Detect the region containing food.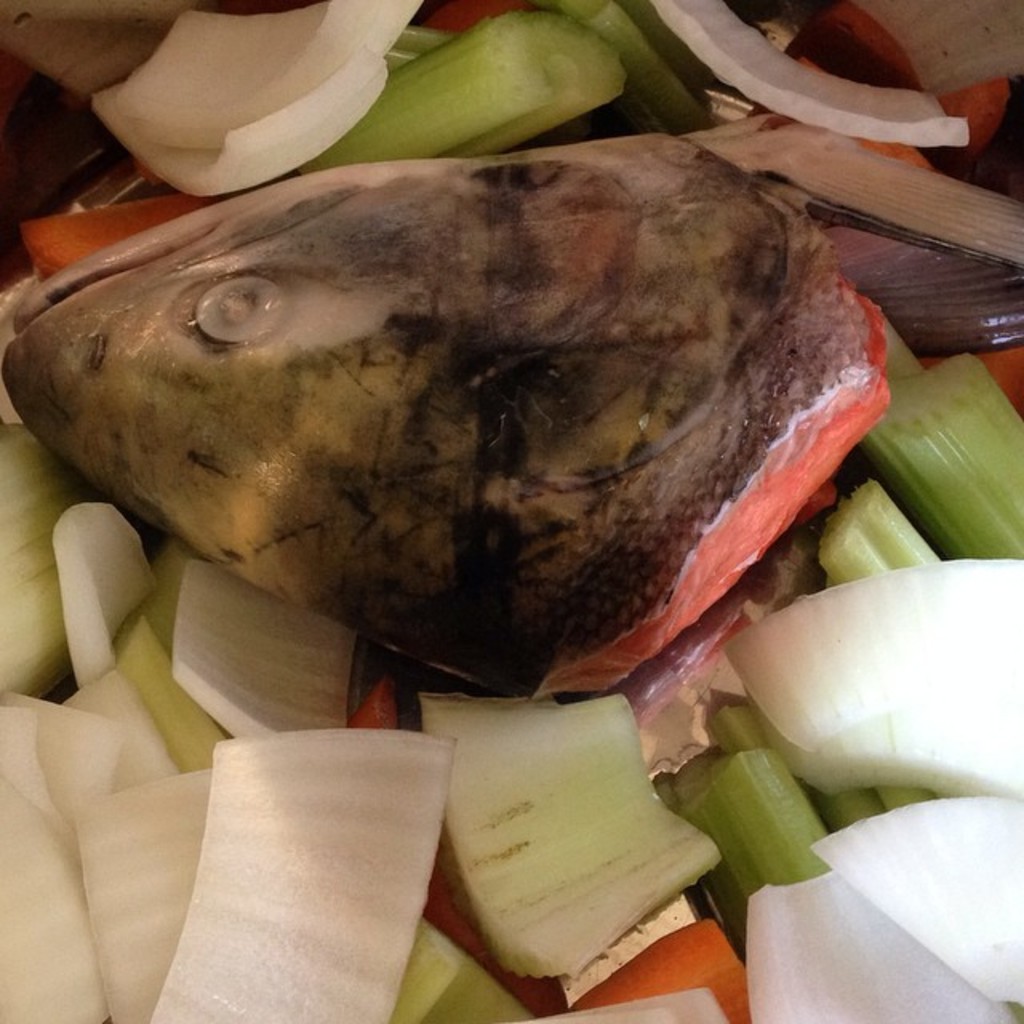
crop(50, 152, 870, 702).
